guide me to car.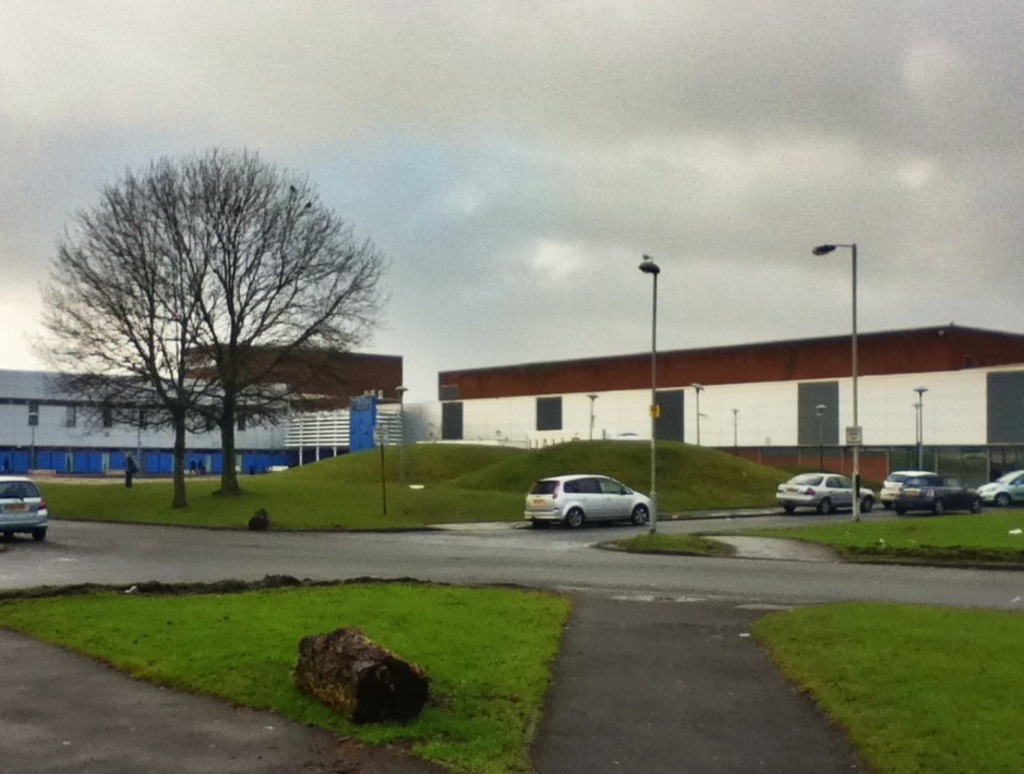
Guidance: detection(894, 470, 984, 516).
